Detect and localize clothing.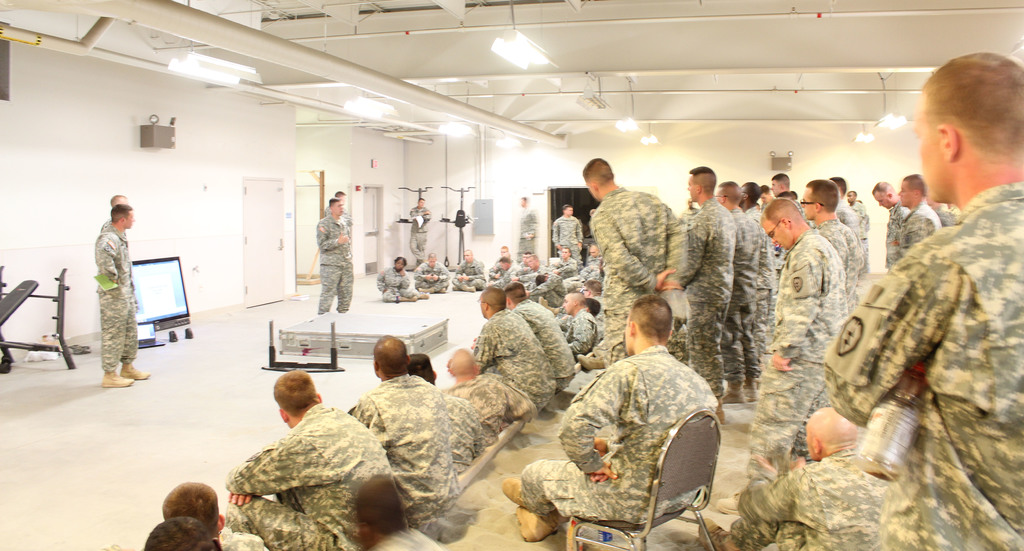
Localized at 452 258 487 292.
